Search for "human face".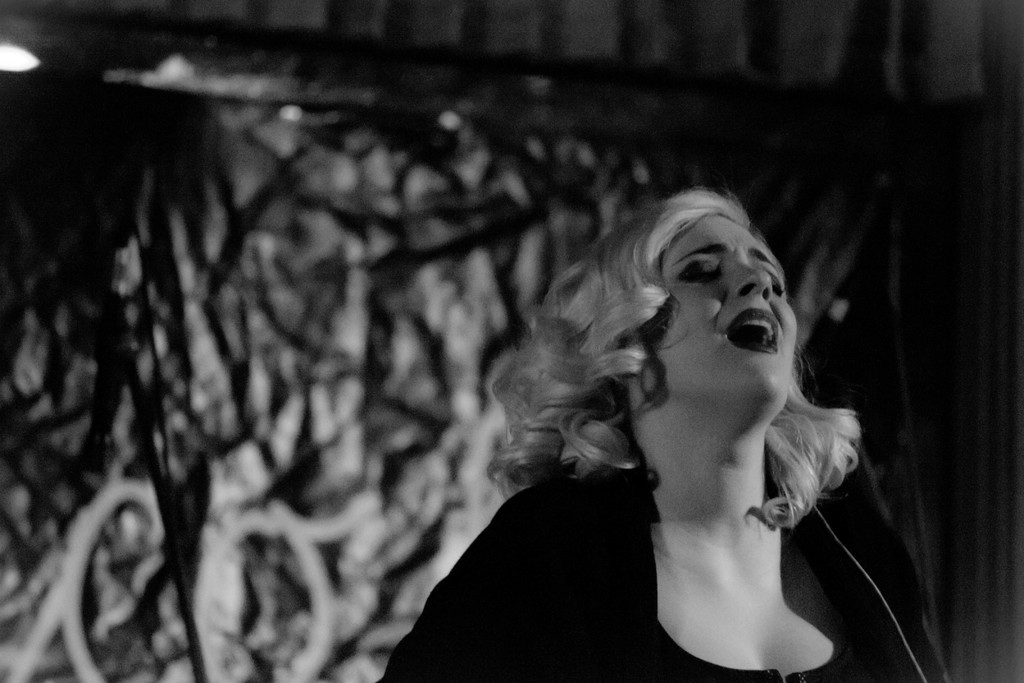
Found at 639:210:796:408.
